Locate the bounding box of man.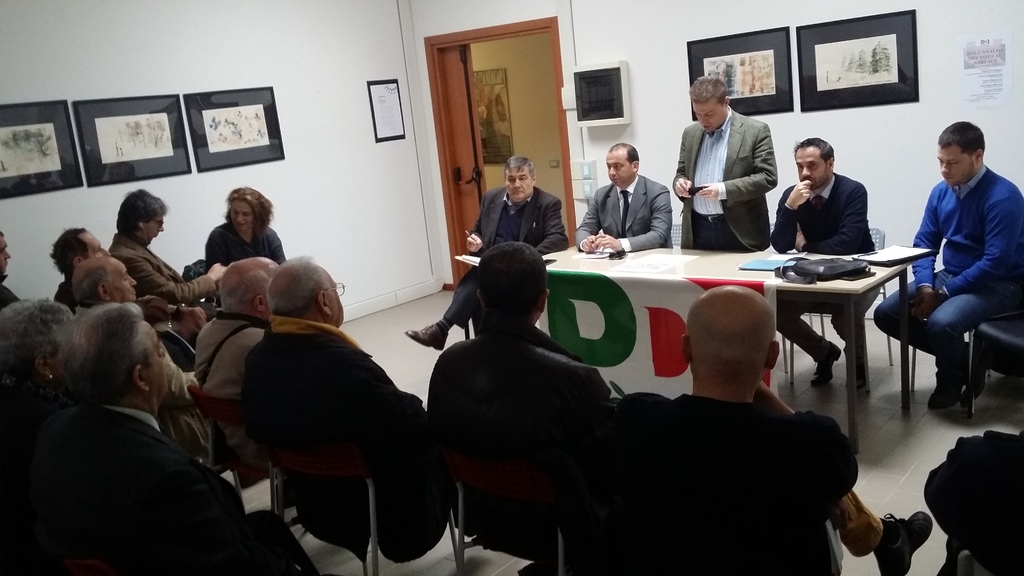
Bounding box: {"left": 405, "top": 156, "right": 570, "bottom": 351}.
